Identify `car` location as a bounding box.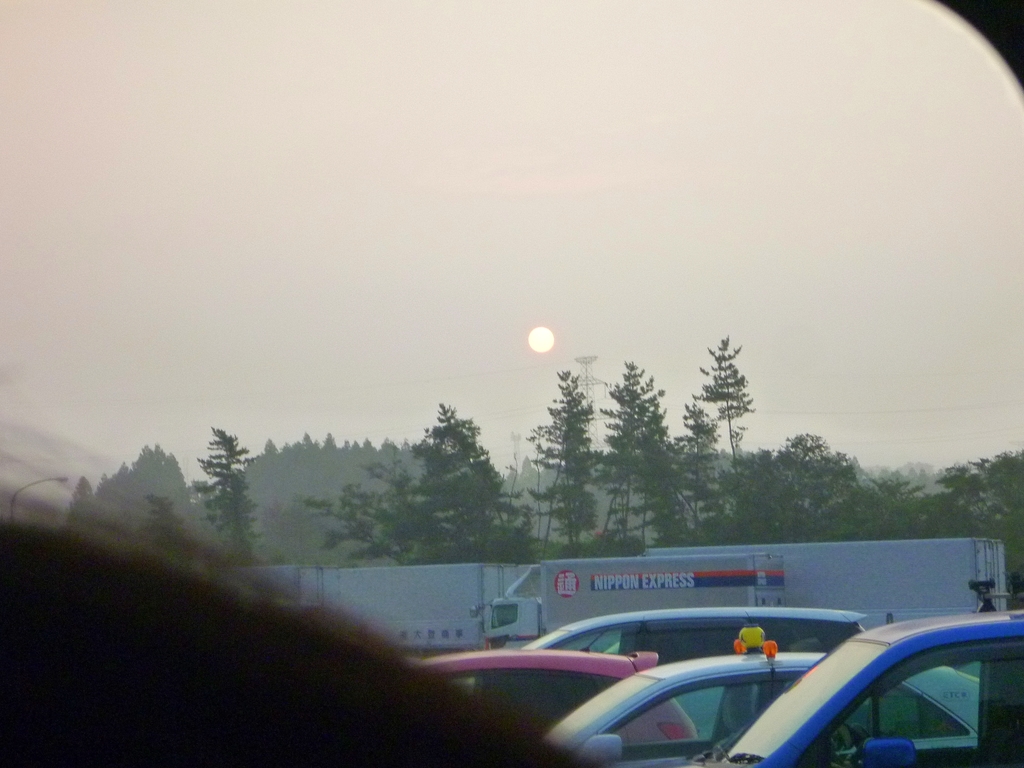
Rect(531, 606, 863, 668).
